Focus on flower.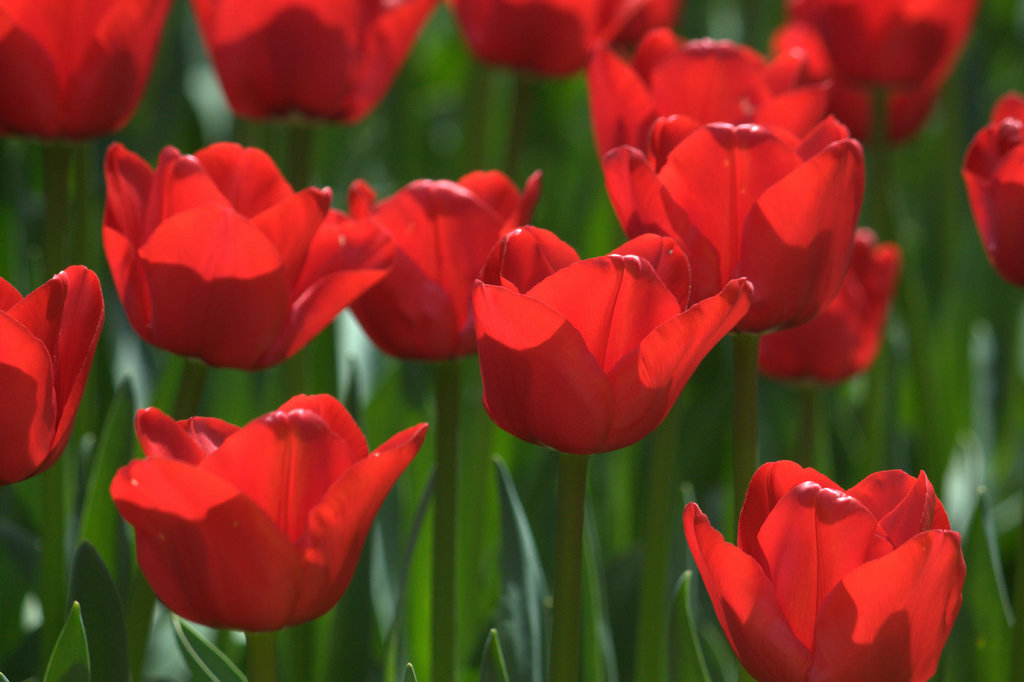
Focused at region(0, 0, 169, 146).
